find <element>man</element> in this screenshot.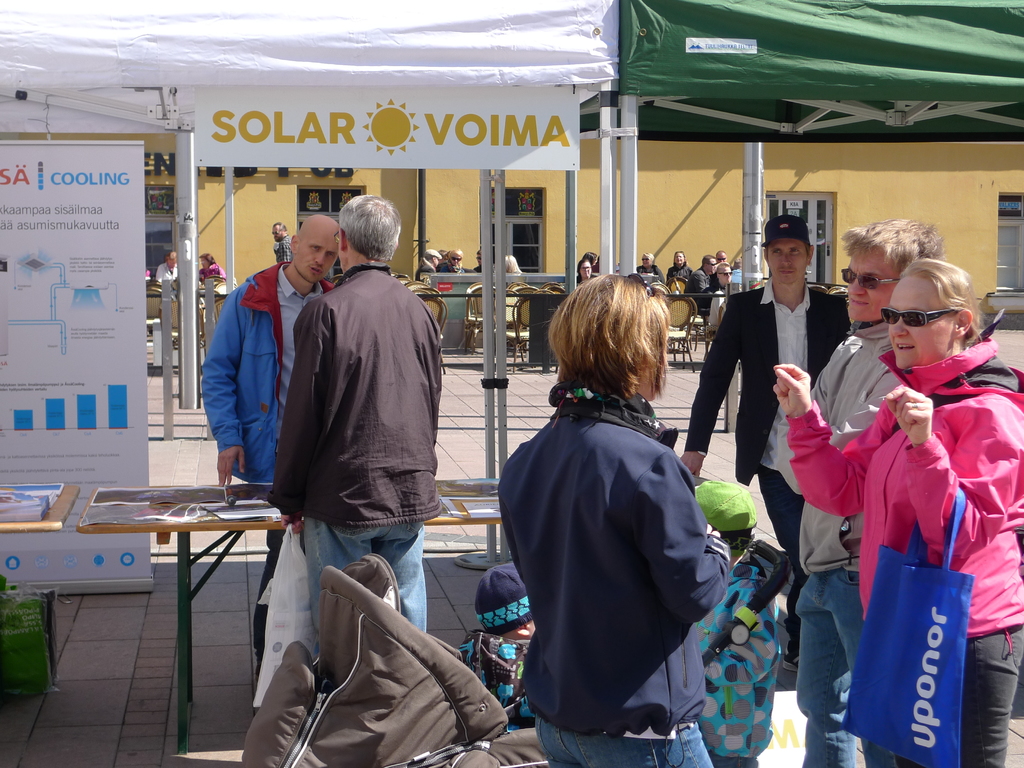
The bounding box for <element>man</element> is {"x1": 154, "y1": 252, "x2": 181, "y2": 284}.
